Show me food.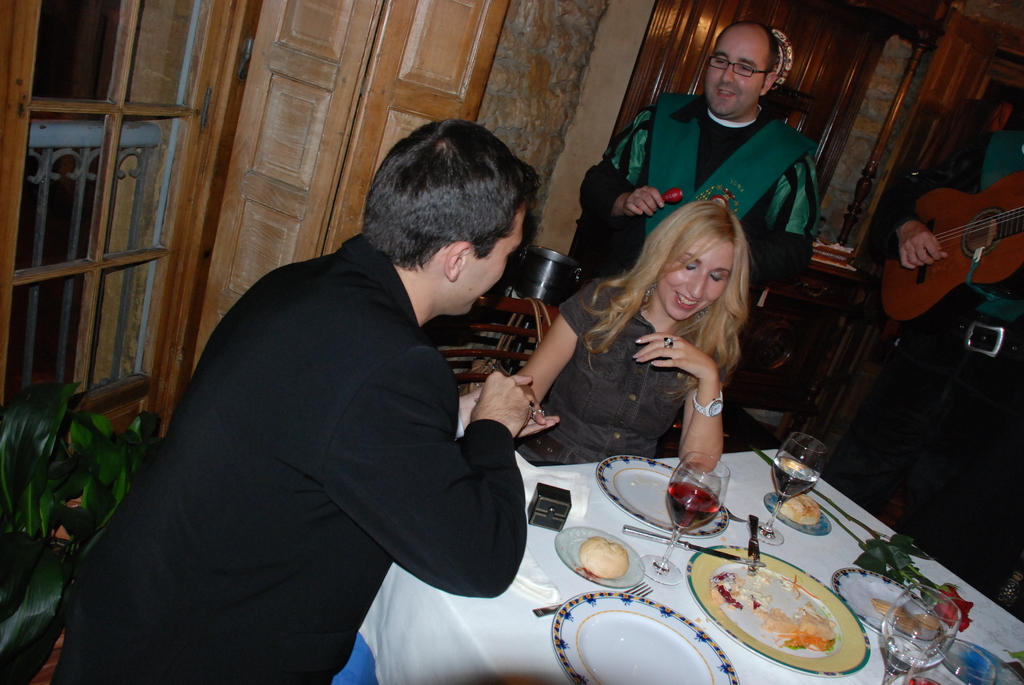
food is here: bbox=(712, 565, 824, 649).
